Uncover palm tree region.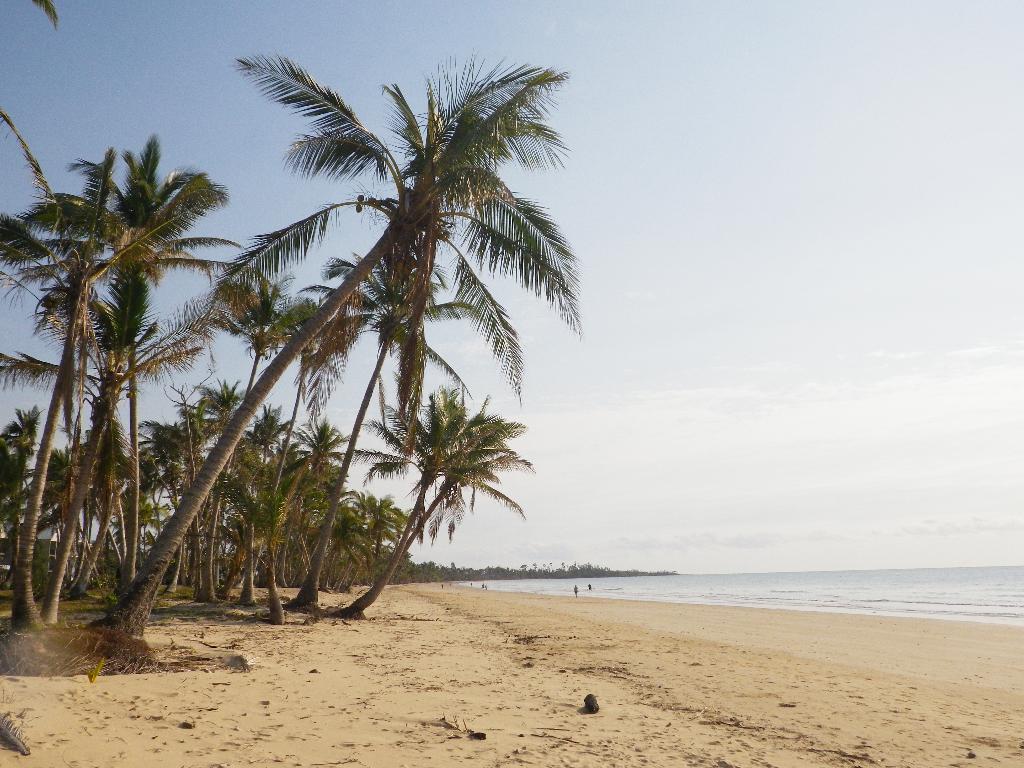
Uncovered: locate(76, 63, 559, 673).
